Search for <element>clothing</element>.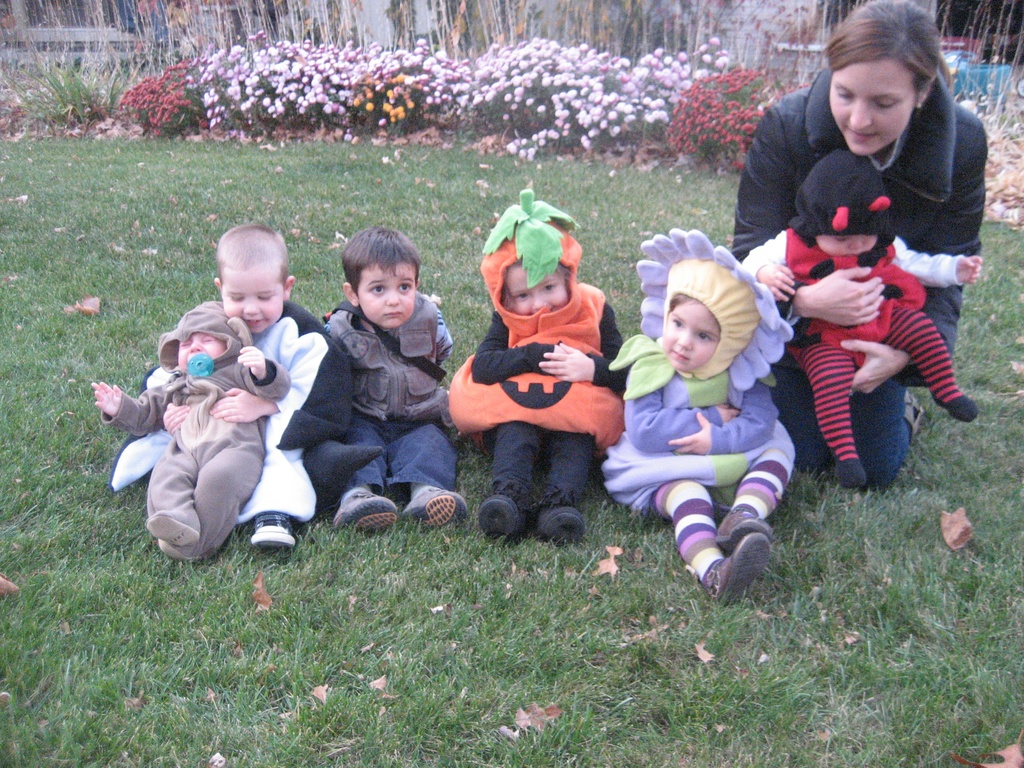
Found at box(113, 315, 278, 552).
